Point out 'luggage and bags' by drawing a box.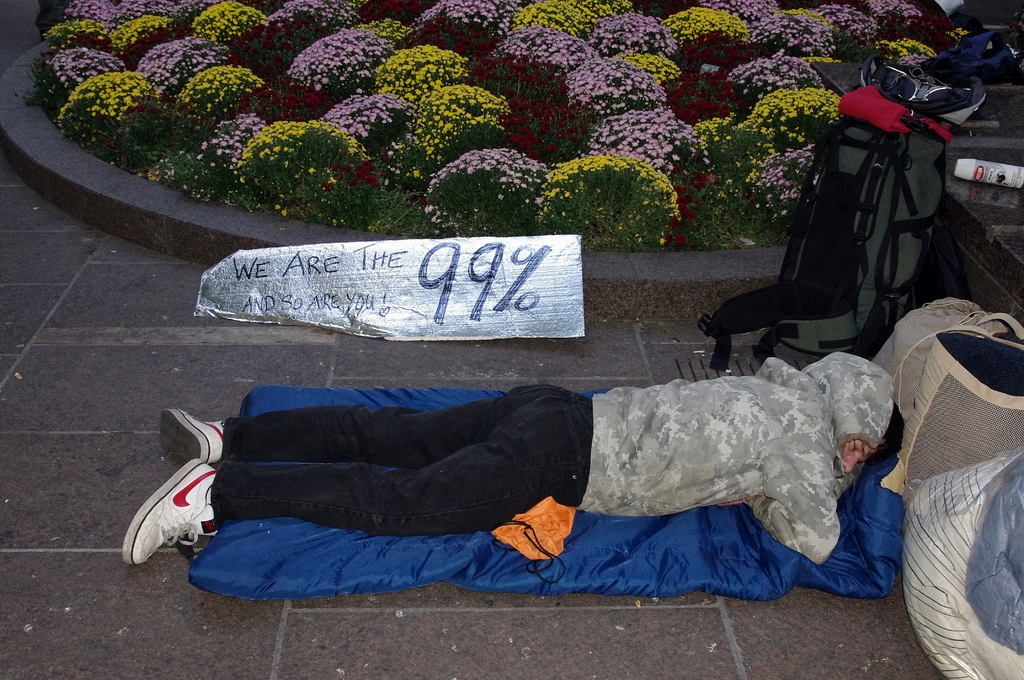
{"left": 879, "top": 298, "right": 1023, "bottom": 510}.
